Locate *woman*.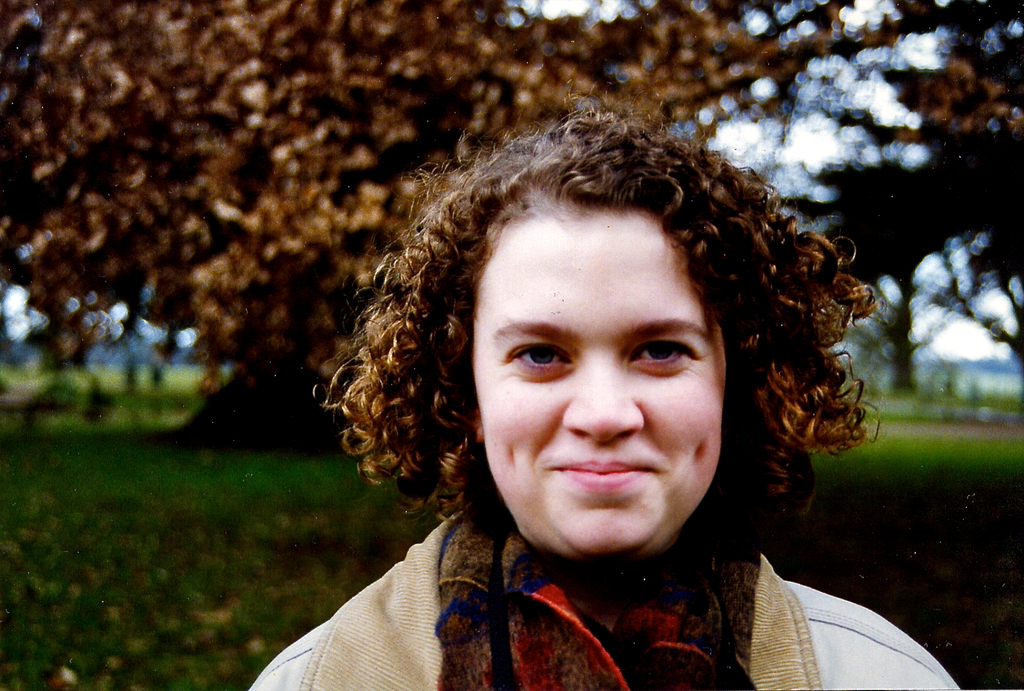
Bounding box: (left=223, top=111, right=946, bottom=683).
